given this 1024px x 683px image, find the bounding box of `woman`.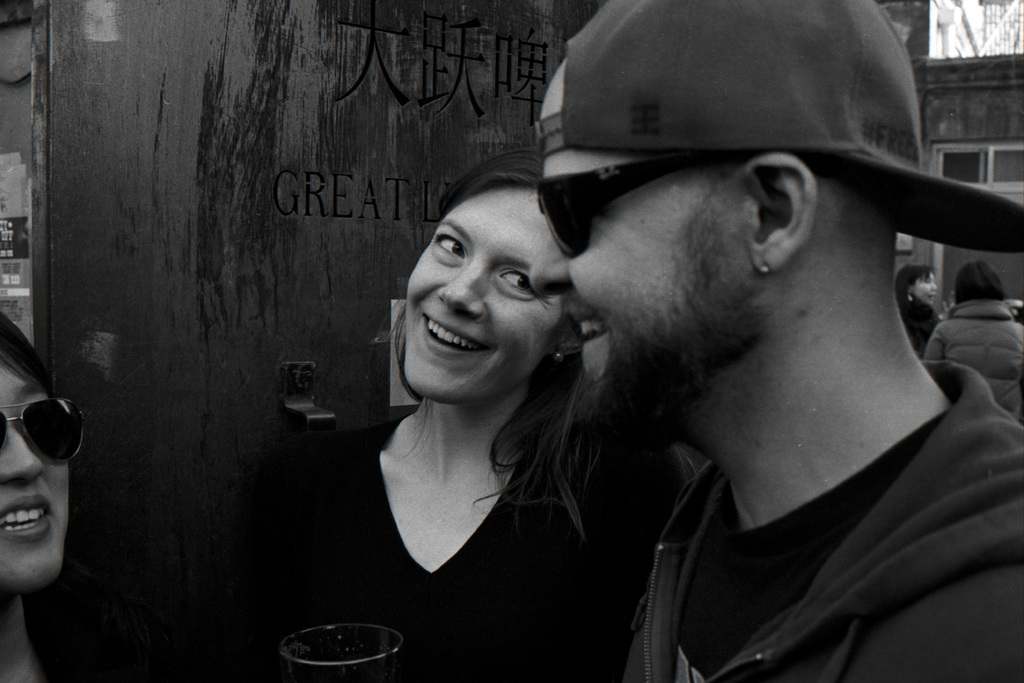
region(929, 256, 1023, 415).
